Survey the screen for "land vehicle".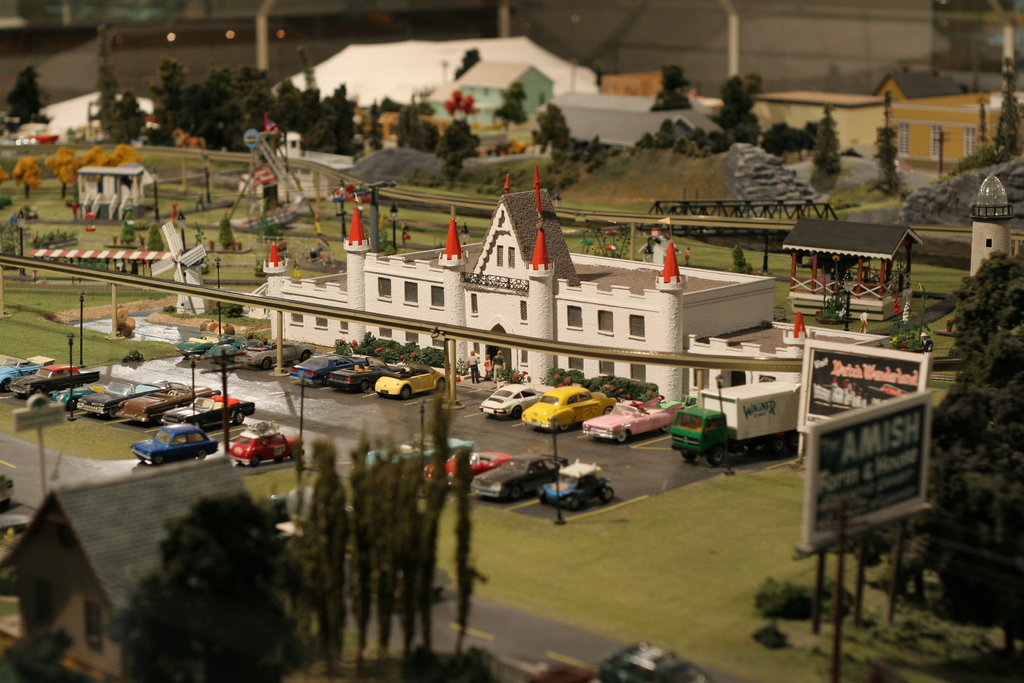
Survey found: 375/360/445/400.
